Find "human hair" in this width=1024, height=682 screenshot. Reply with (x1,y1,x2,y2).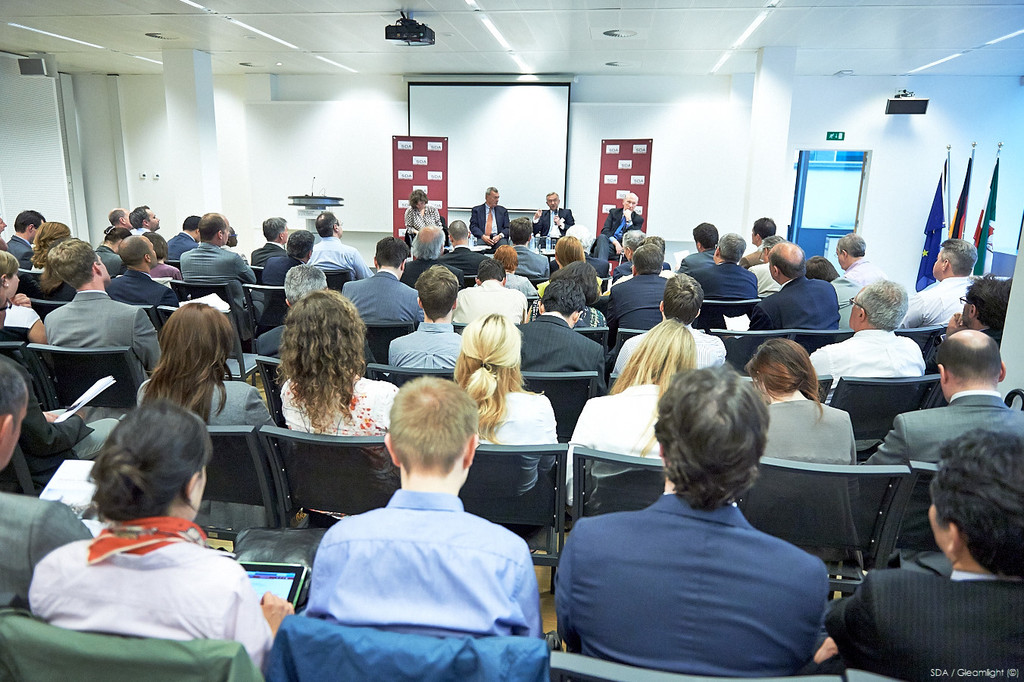
(751,217,774,239).
